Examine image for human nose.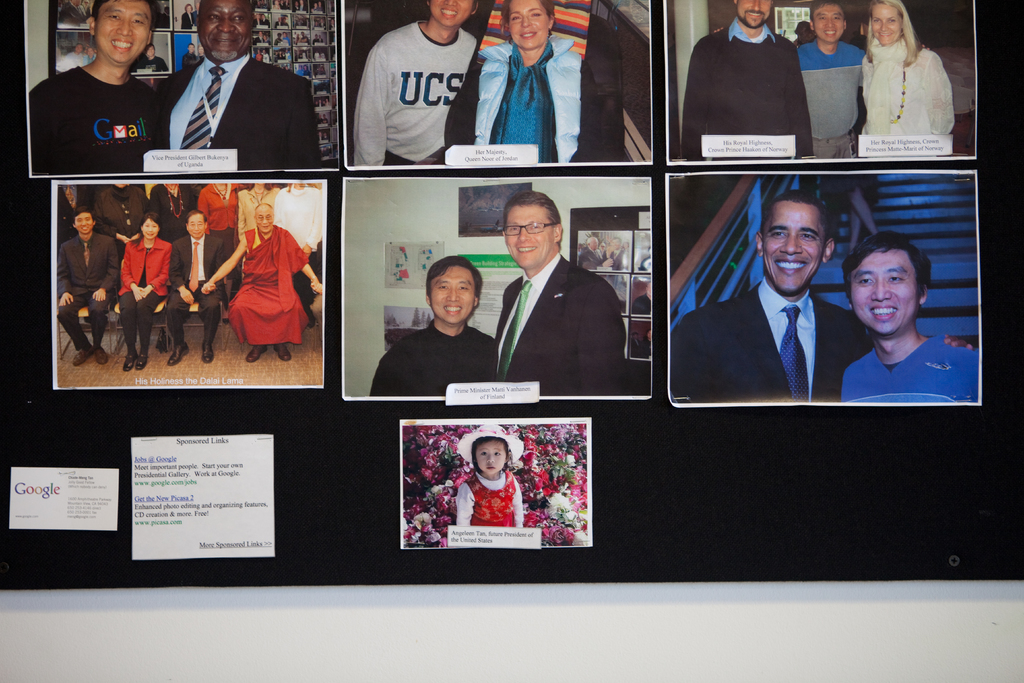
Examination result: (x1=879, y1=19, x2=888, y2=28).
